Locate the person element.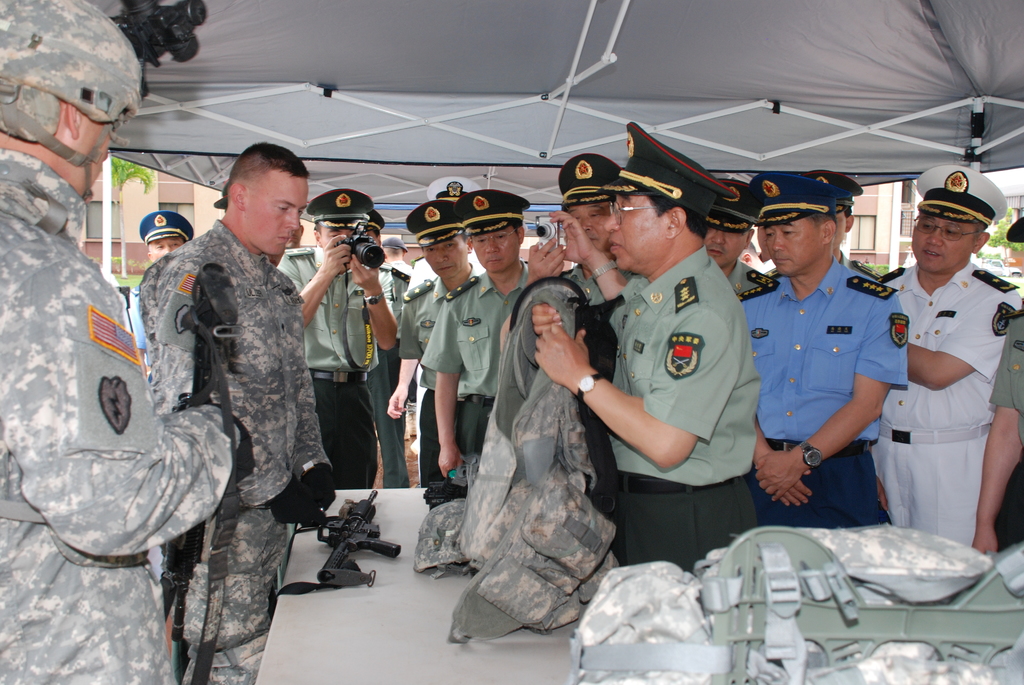
Element bbox: bbox=[531, 114, 767, 617].
